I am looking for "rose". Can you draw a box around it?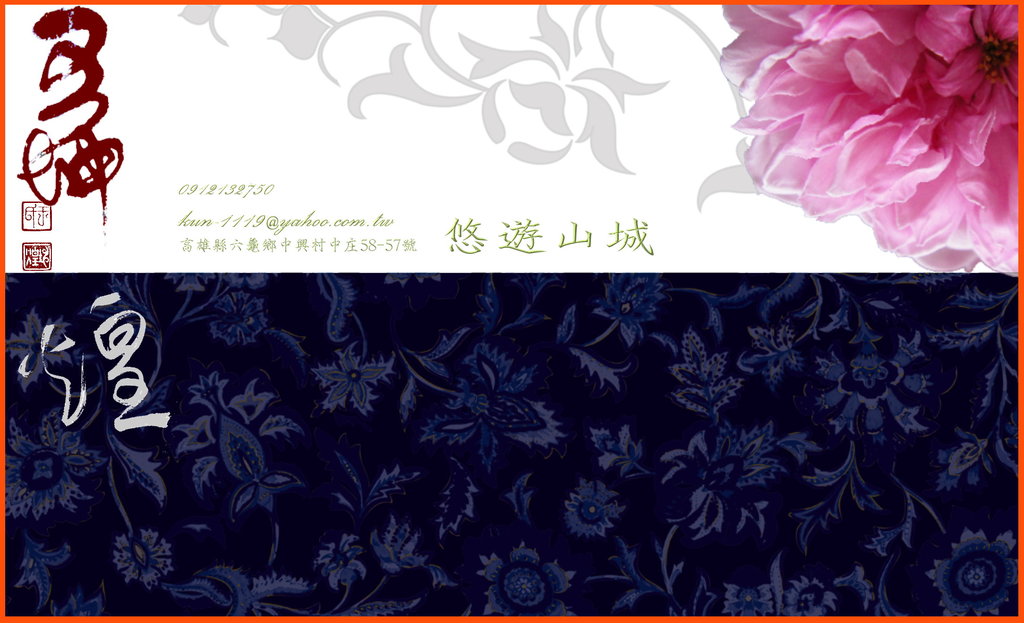
Sure, the bounding box is <box>715,1,1023,272</box>.
